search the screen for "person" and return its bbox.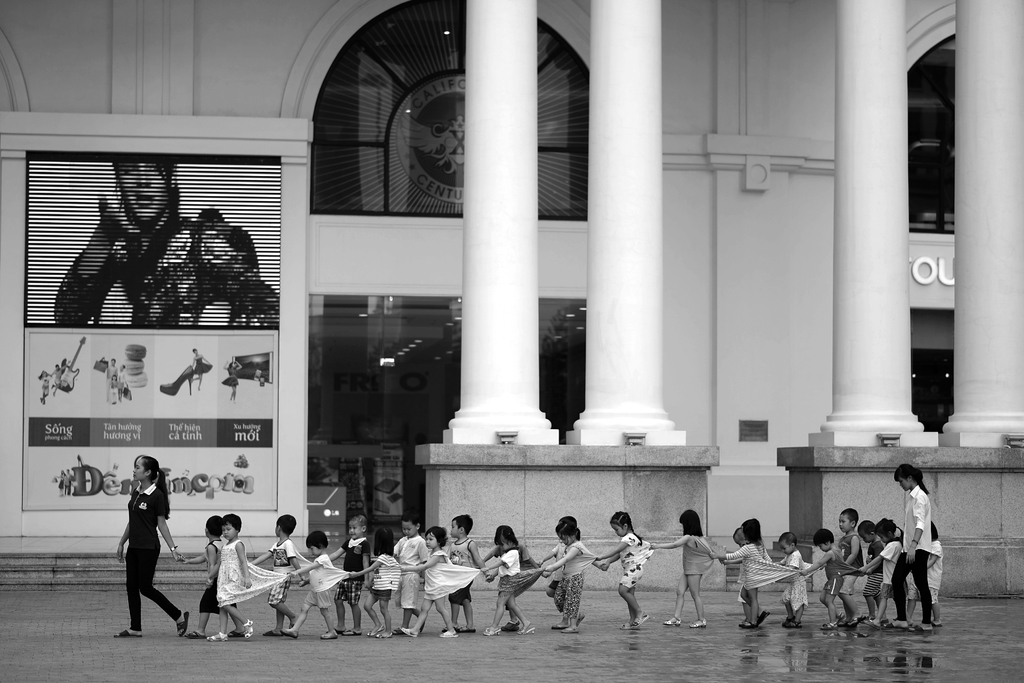
Found: box(451, 513, 484, 633).
